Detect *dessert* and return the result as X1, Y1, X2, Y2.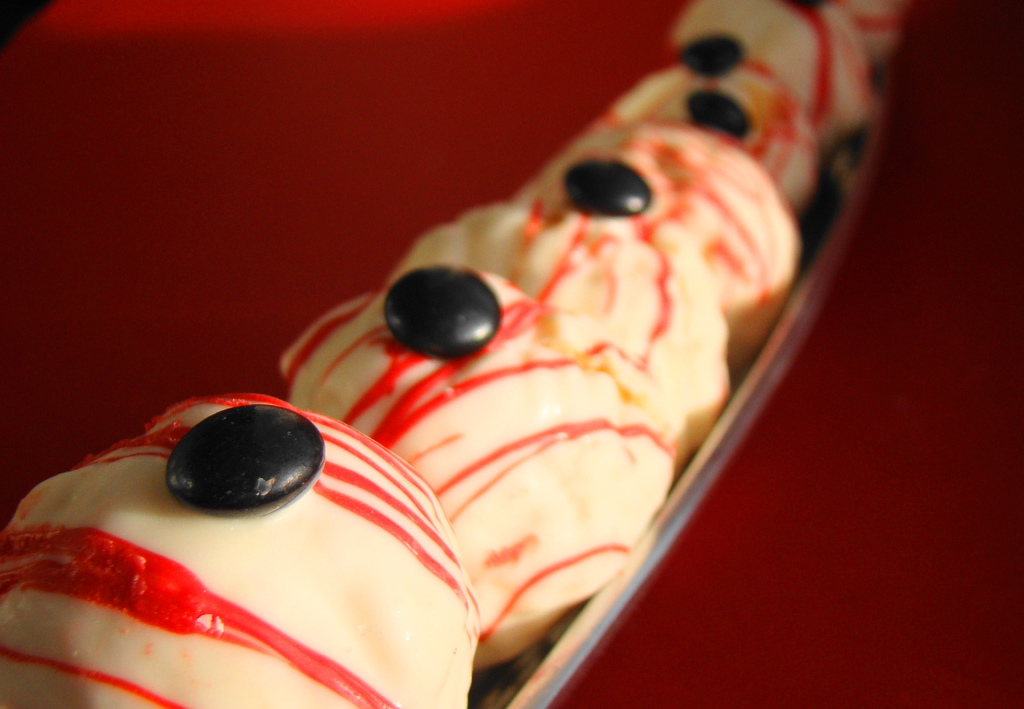
4, 415, 490, 708.
